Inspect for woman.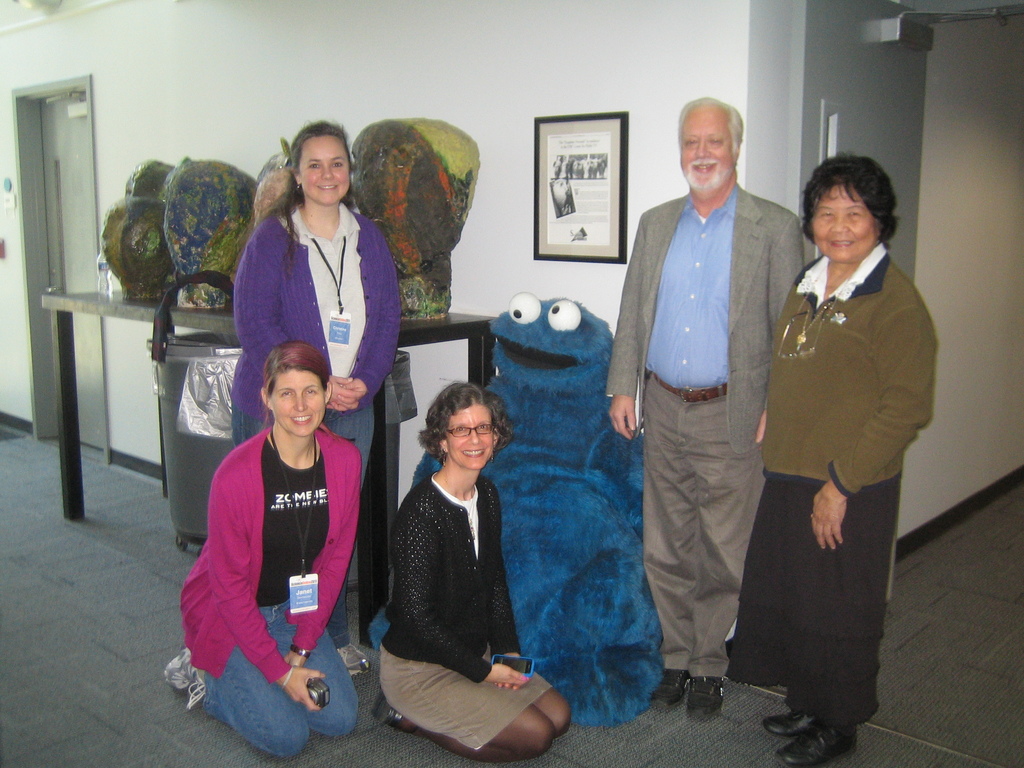
Inspection: <region>739, 128, 930, 749</region>.
